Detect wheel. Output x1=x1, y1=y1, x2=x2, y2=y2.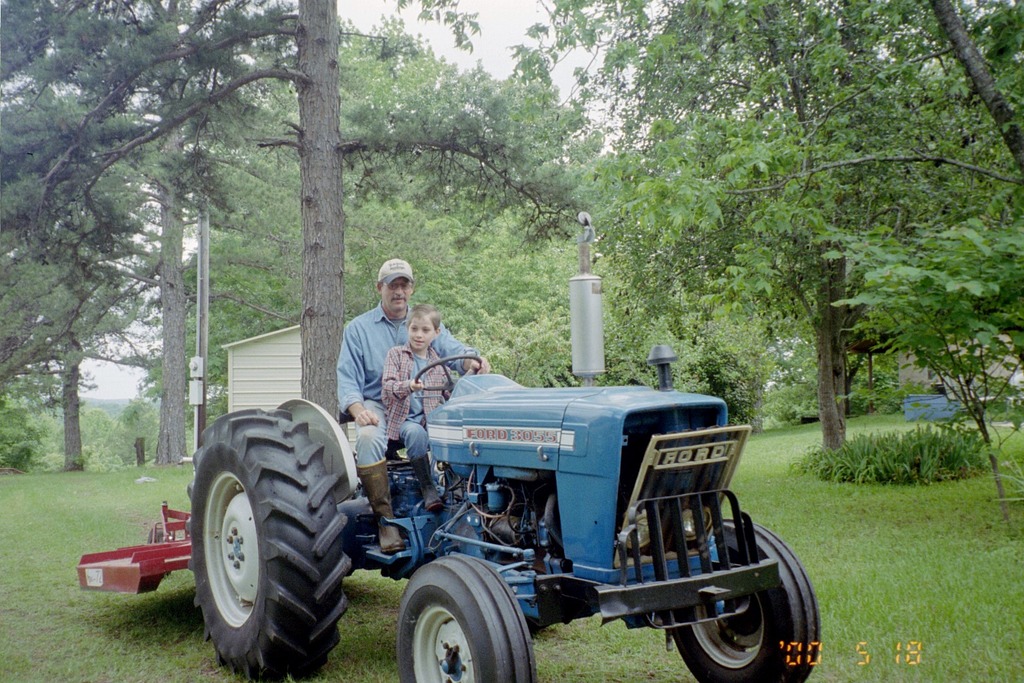
x1=185, y1=407, x2=353, y2=681.
